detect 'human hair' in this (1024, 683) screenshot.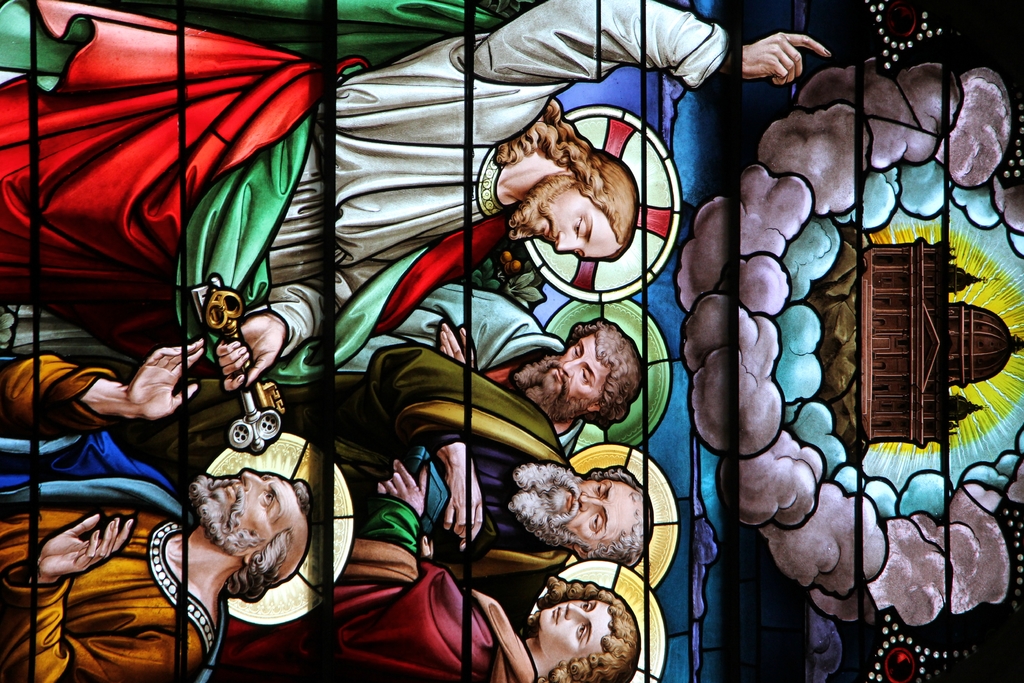
Detection: (left=560, top=322, right=643, bottom=434).
